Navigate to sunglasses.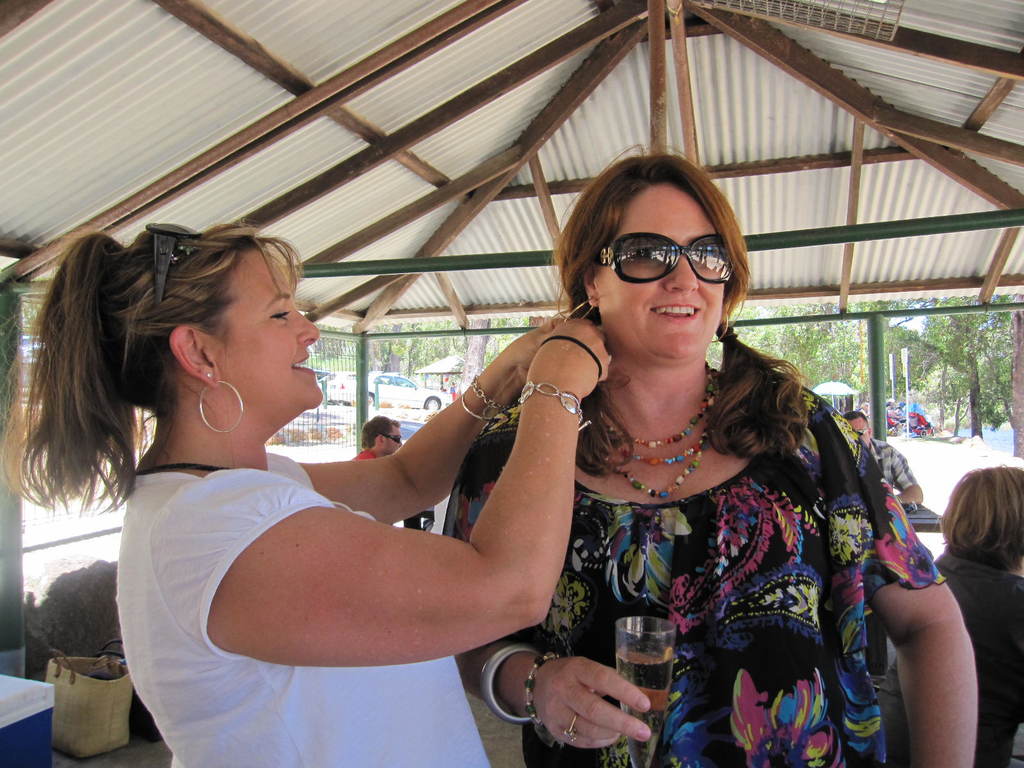
Navigation target: box(145, 221, 196, 307).
